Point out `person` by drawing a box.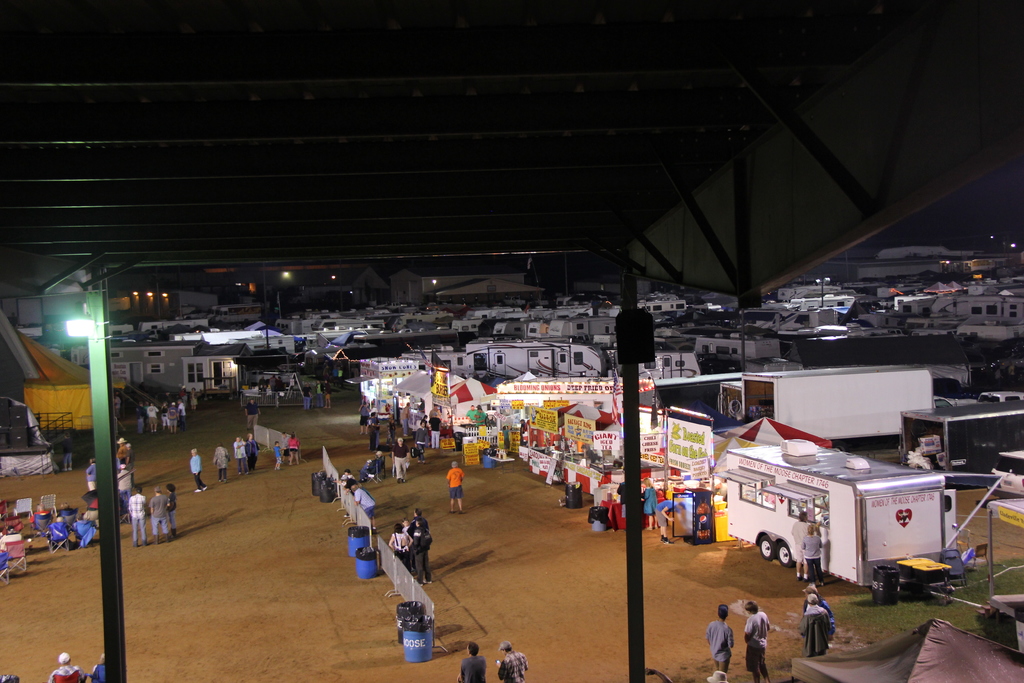
box=[357, 400, 371, 437].
